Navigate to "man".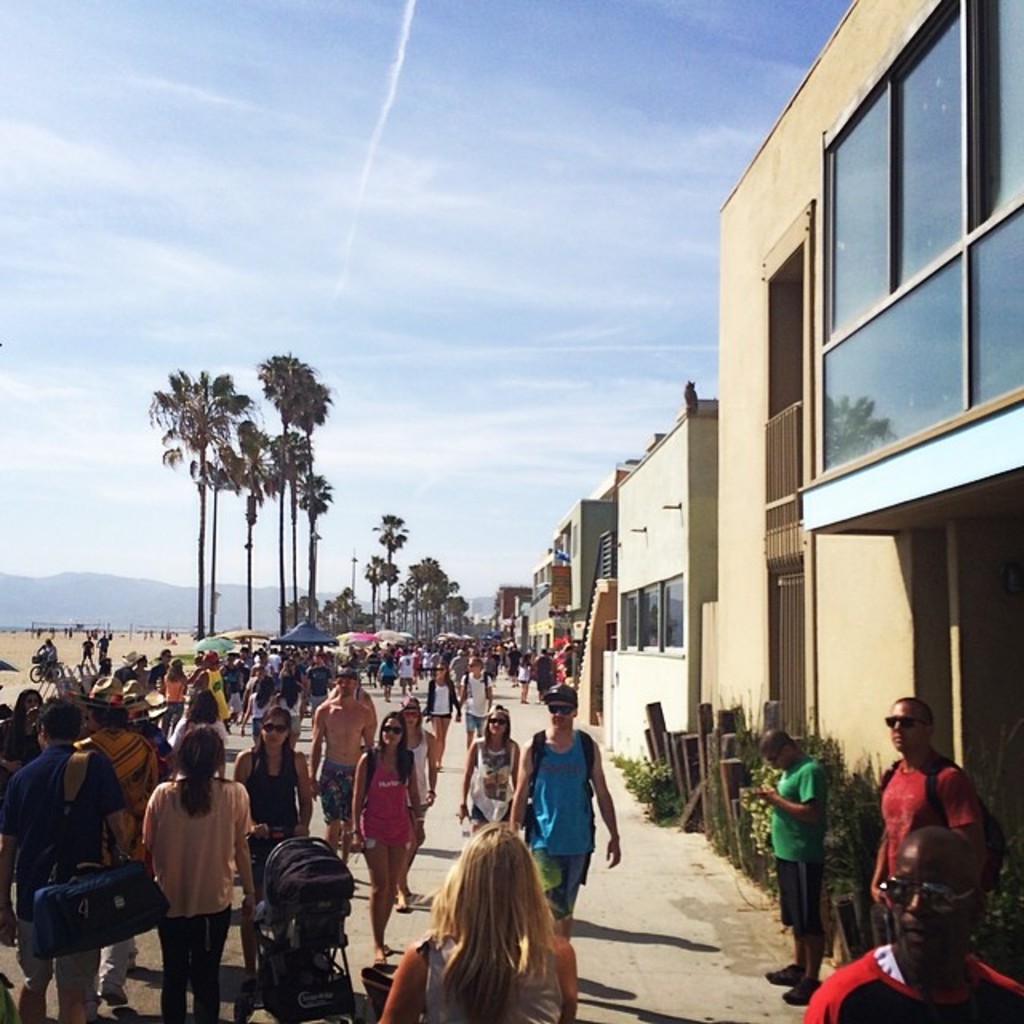
Navigation target: l=96, t=632, r=110, b=659.
